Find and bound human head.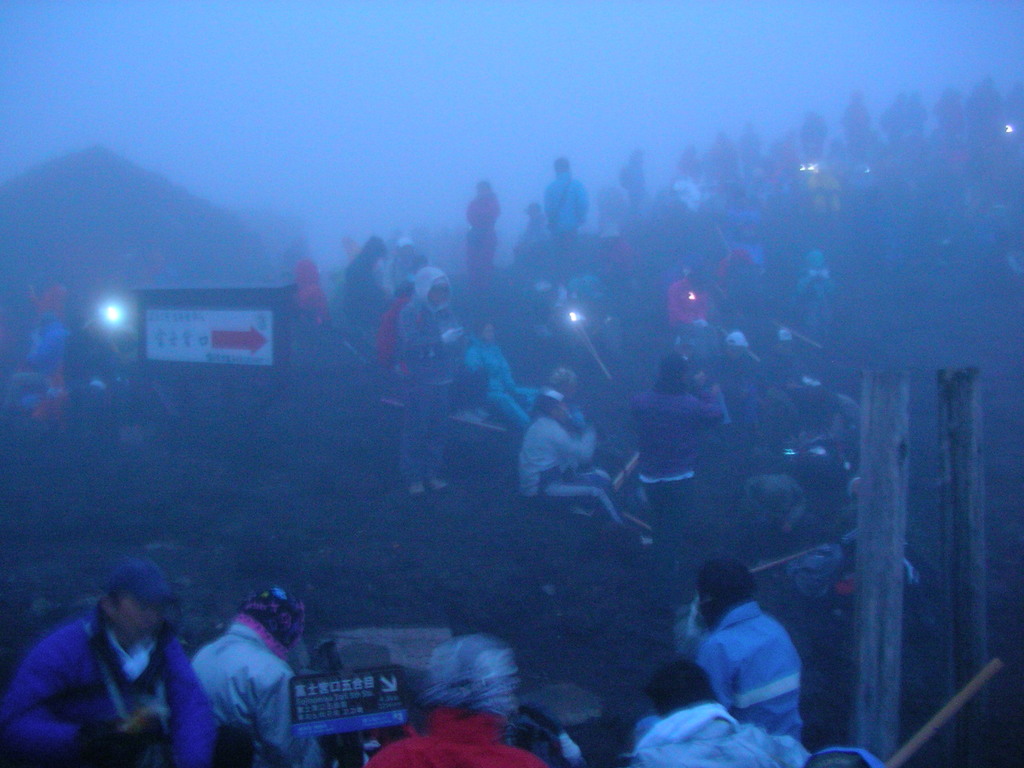
Bound: 660, 353, 687, 386.
